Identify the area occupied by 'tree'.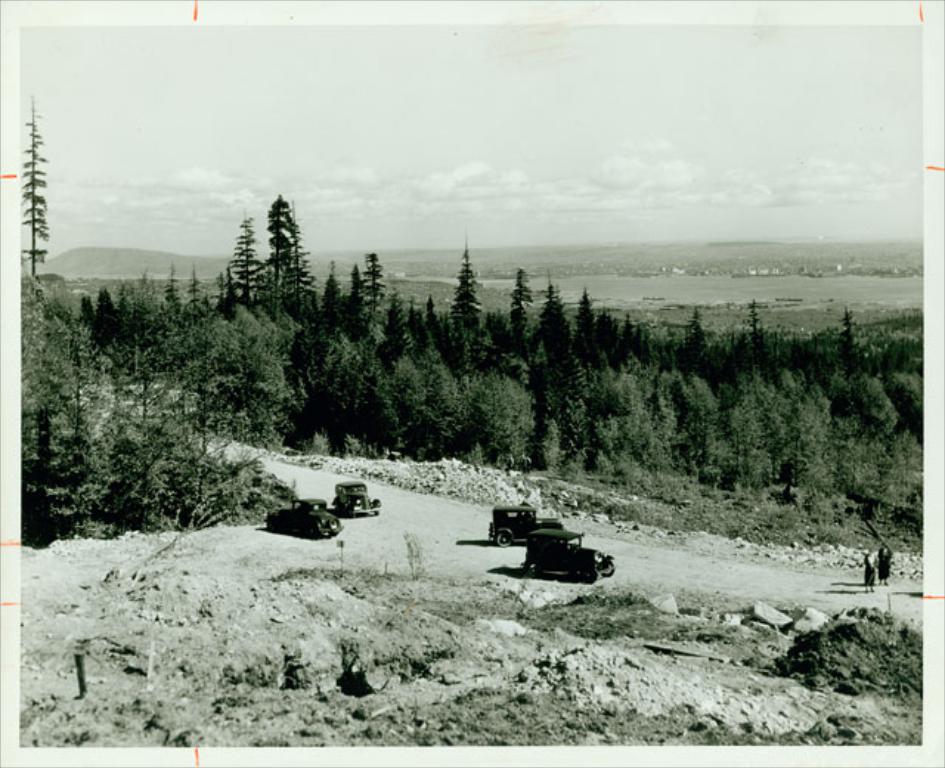
Area: locate(260, 196, 325, 328).
